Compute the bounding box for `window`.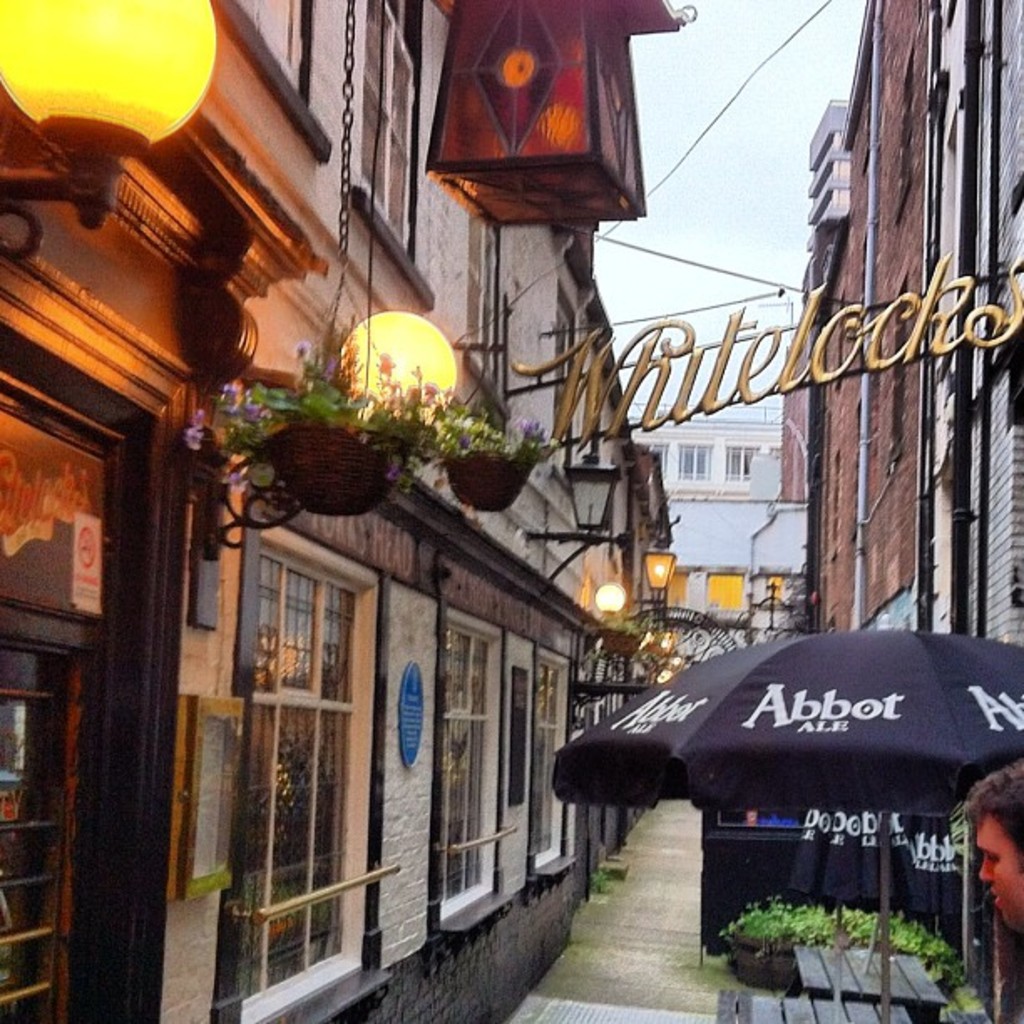
<region>211, 0, 328, 159</region>.
